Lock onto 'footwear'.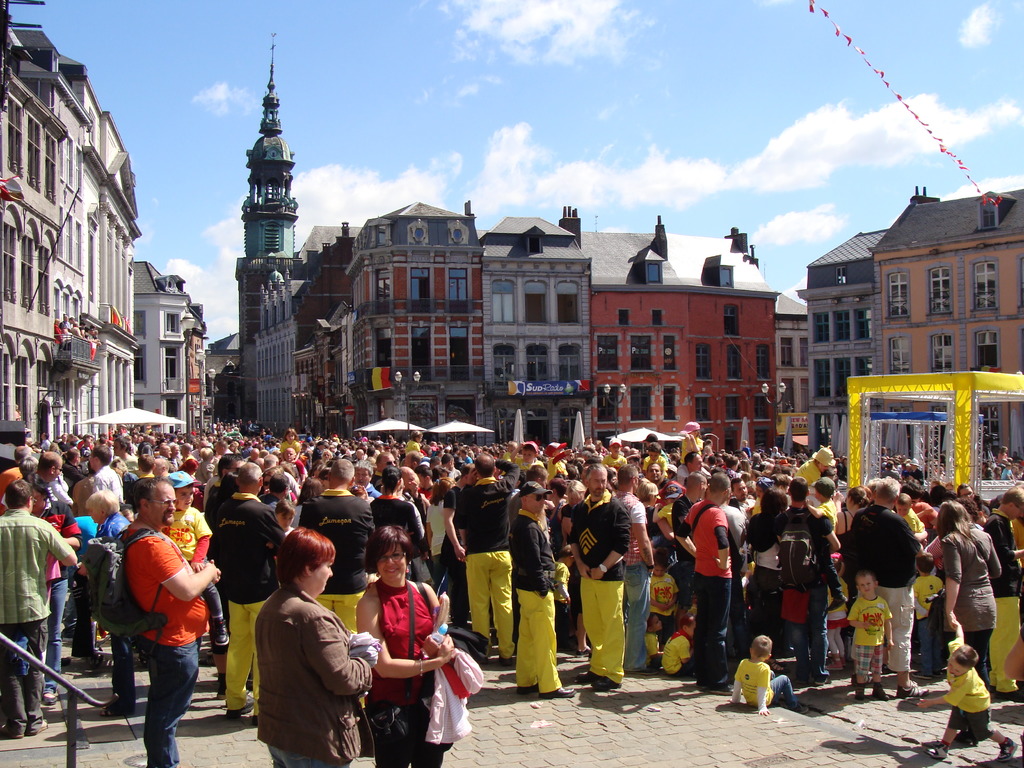
Locked: x1=825, y1=593, x2=847, y2=613.
